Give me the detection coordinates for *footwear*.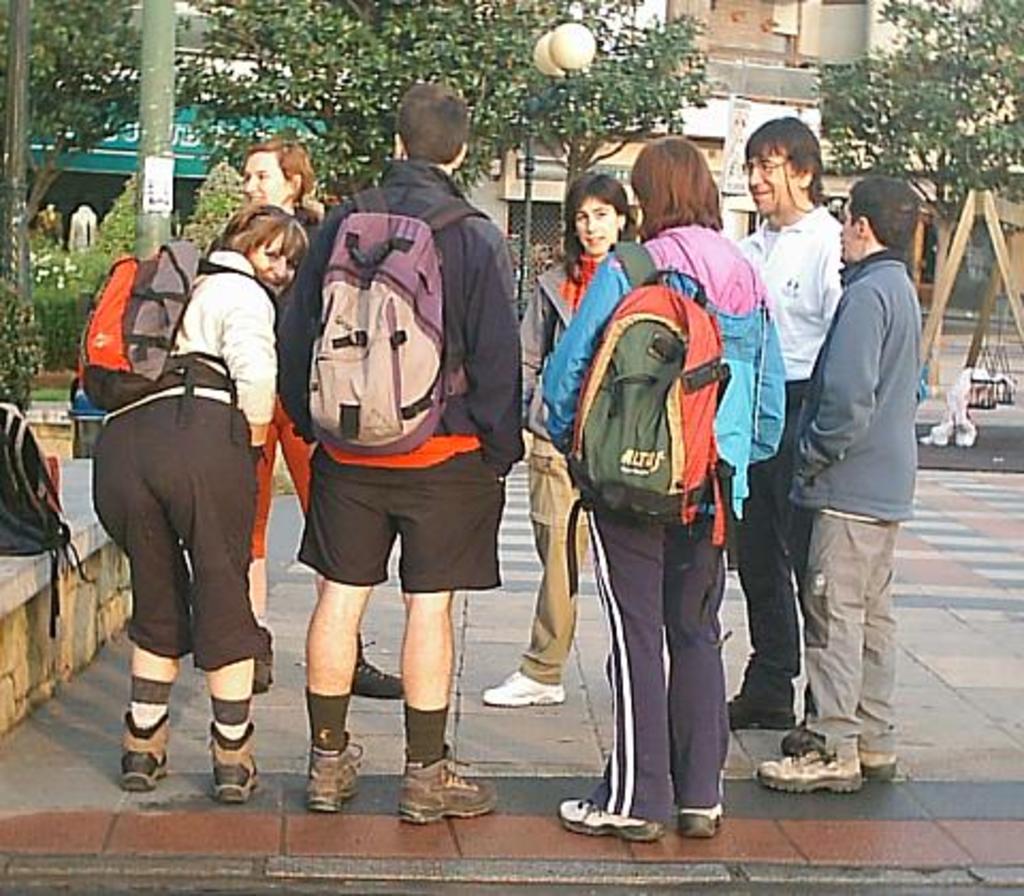
Rect(346, 631, 403, 695).
